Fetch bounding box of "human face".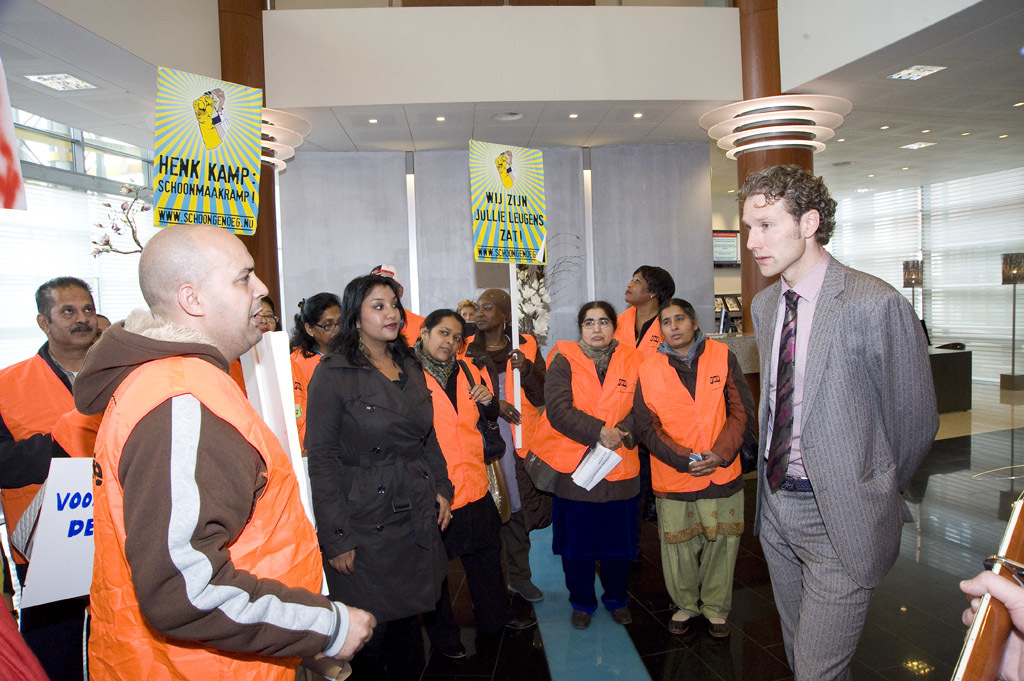
Bbox: rect(315, 304, 340, 341).
